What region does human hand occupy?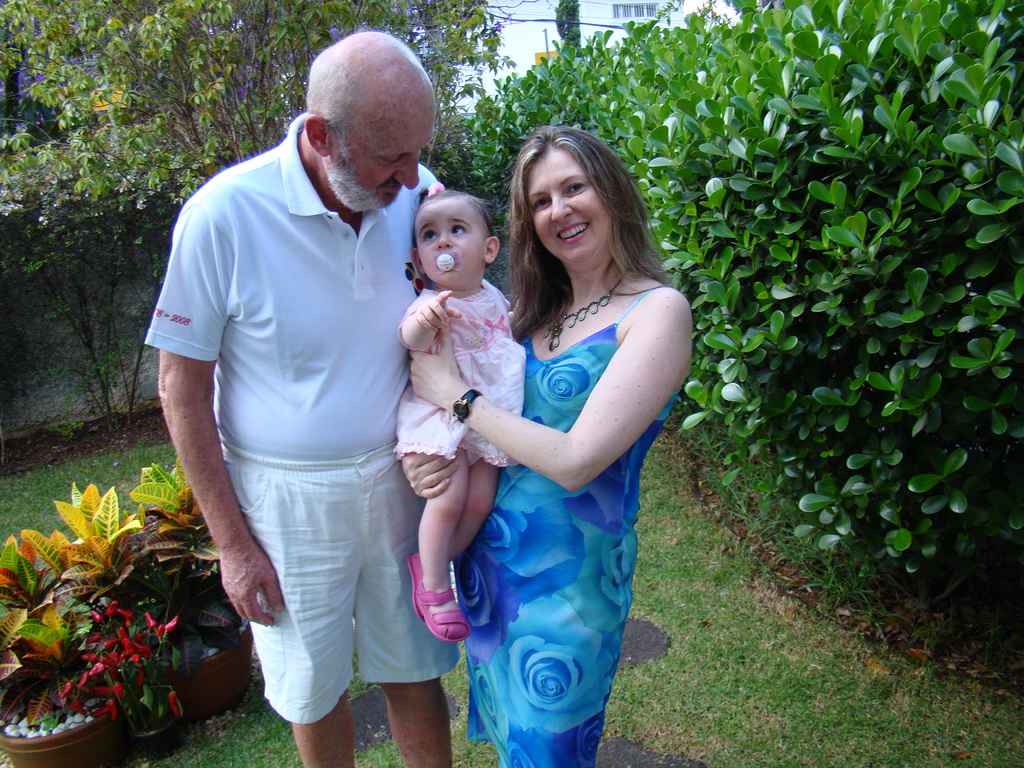
box=[409, 328, 466, 408].
